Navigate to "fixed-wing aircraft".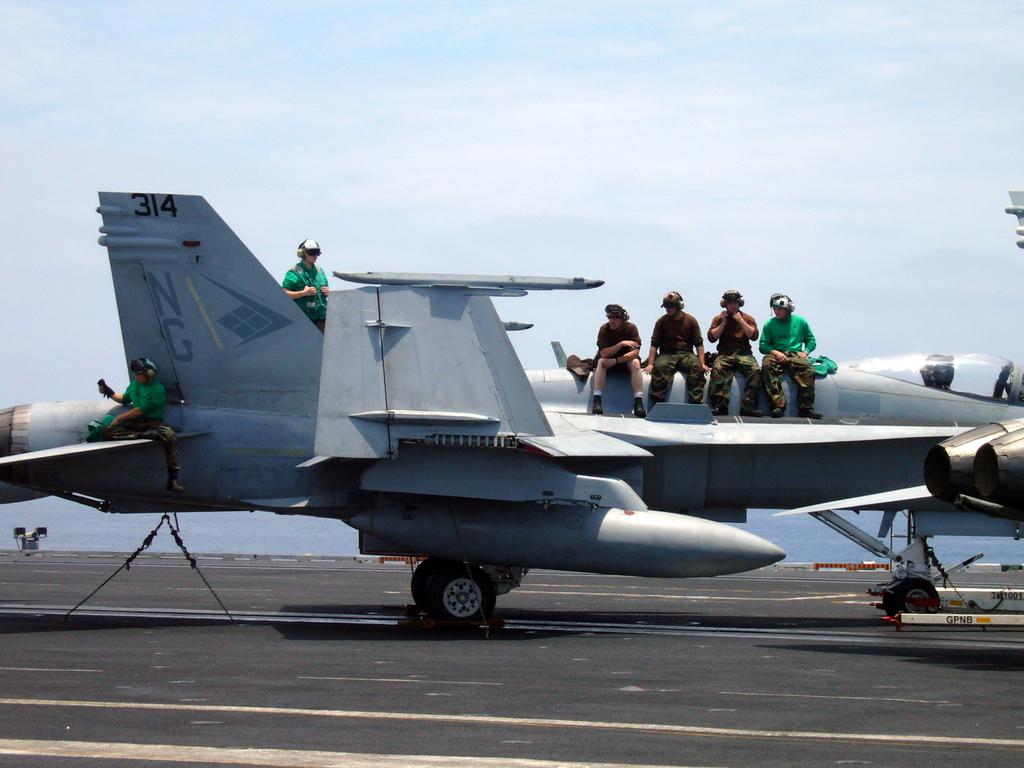
Navigation target: 0:183:1023:626.
